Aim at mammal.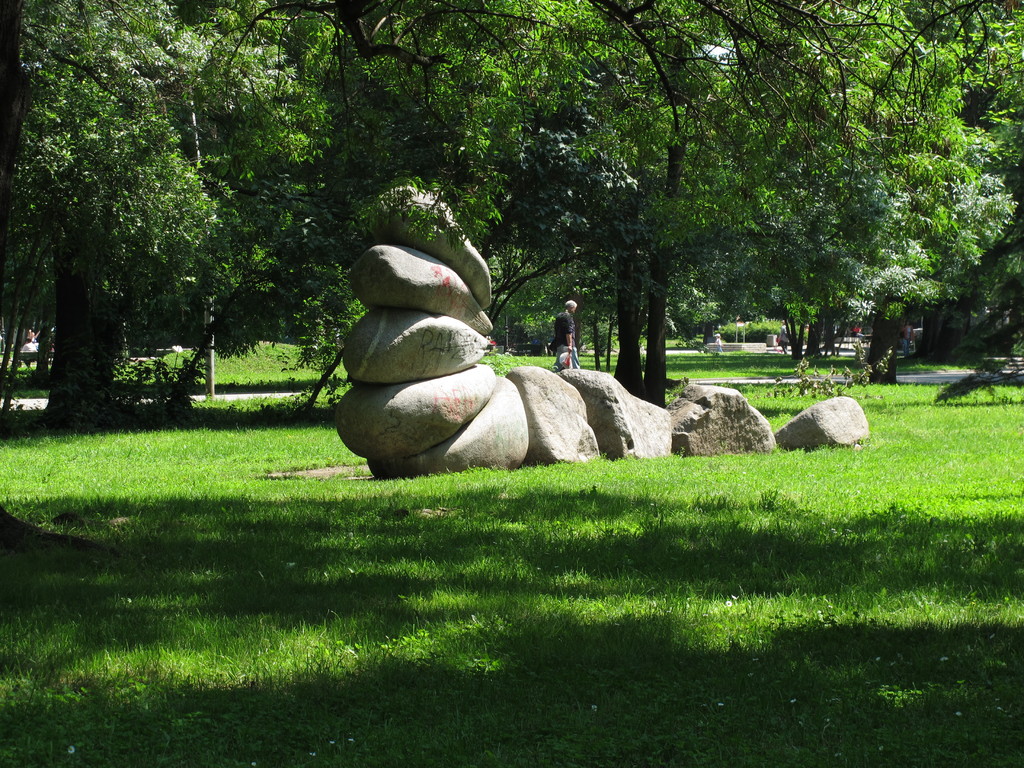
Aimed at bbox(713, 332, 723, 353).
